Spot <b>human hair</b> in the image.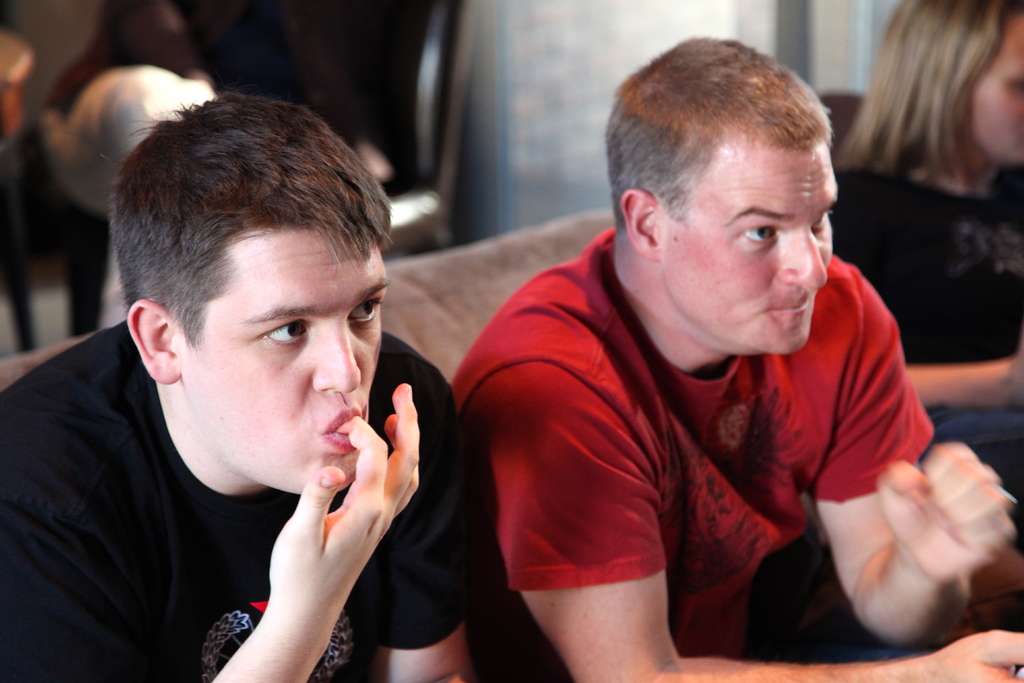
<b>human hair</b> found at [602, 37, 835, 253].
